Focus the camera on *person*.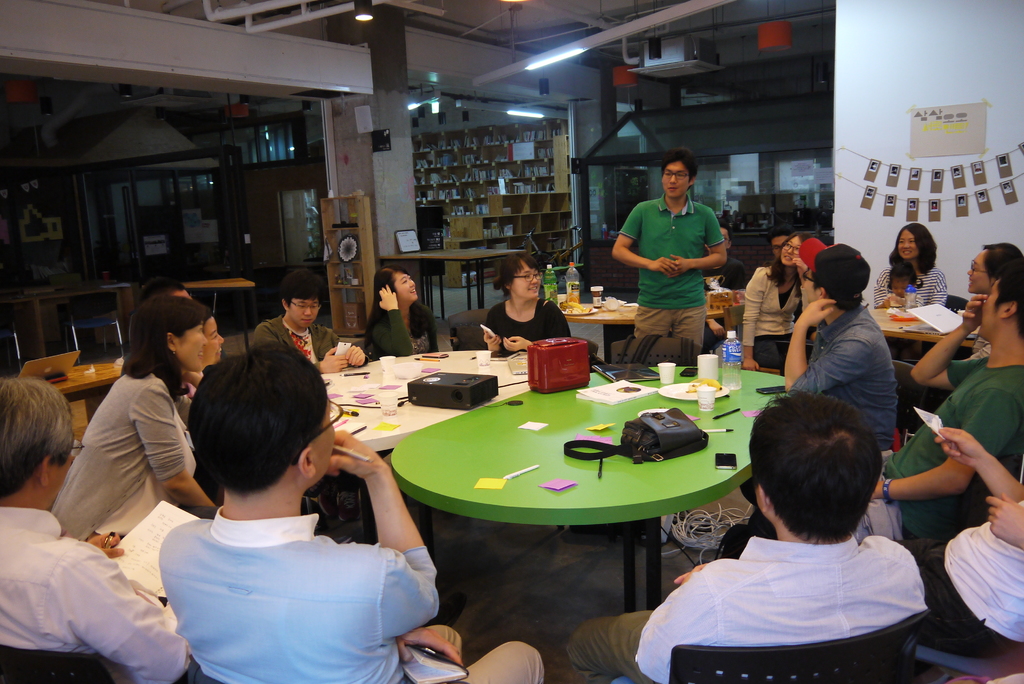
Focus region: (left=561, top=392, right=926, bottom=683).
